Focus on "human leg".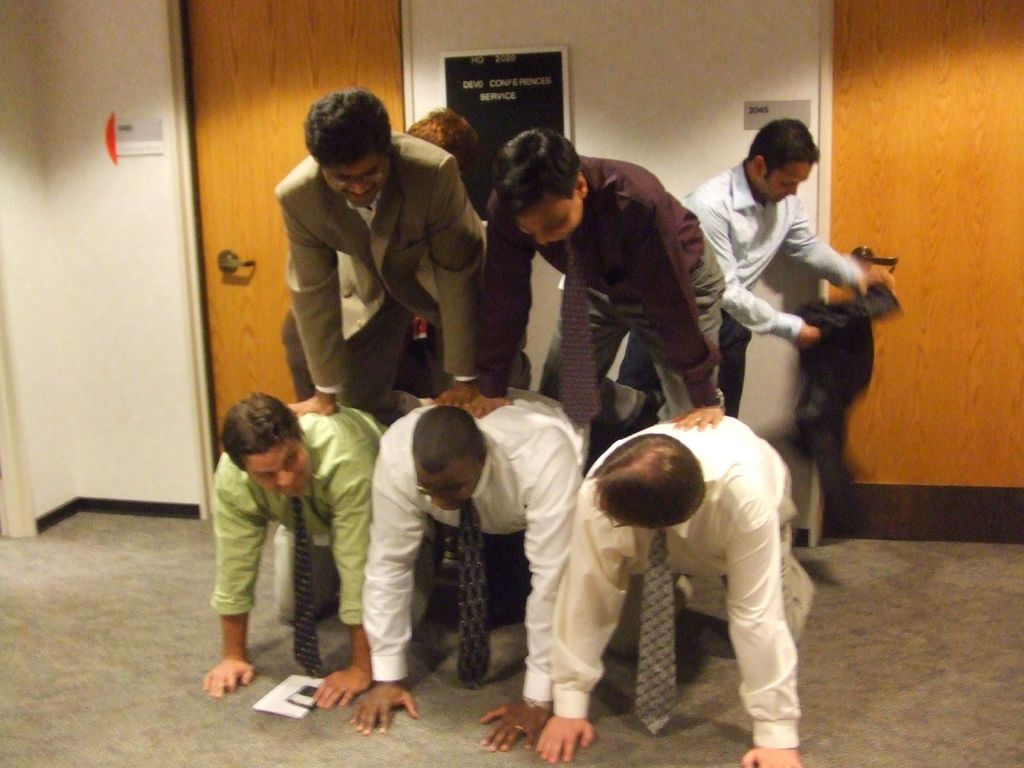
Focused at 602,572,687,662.
